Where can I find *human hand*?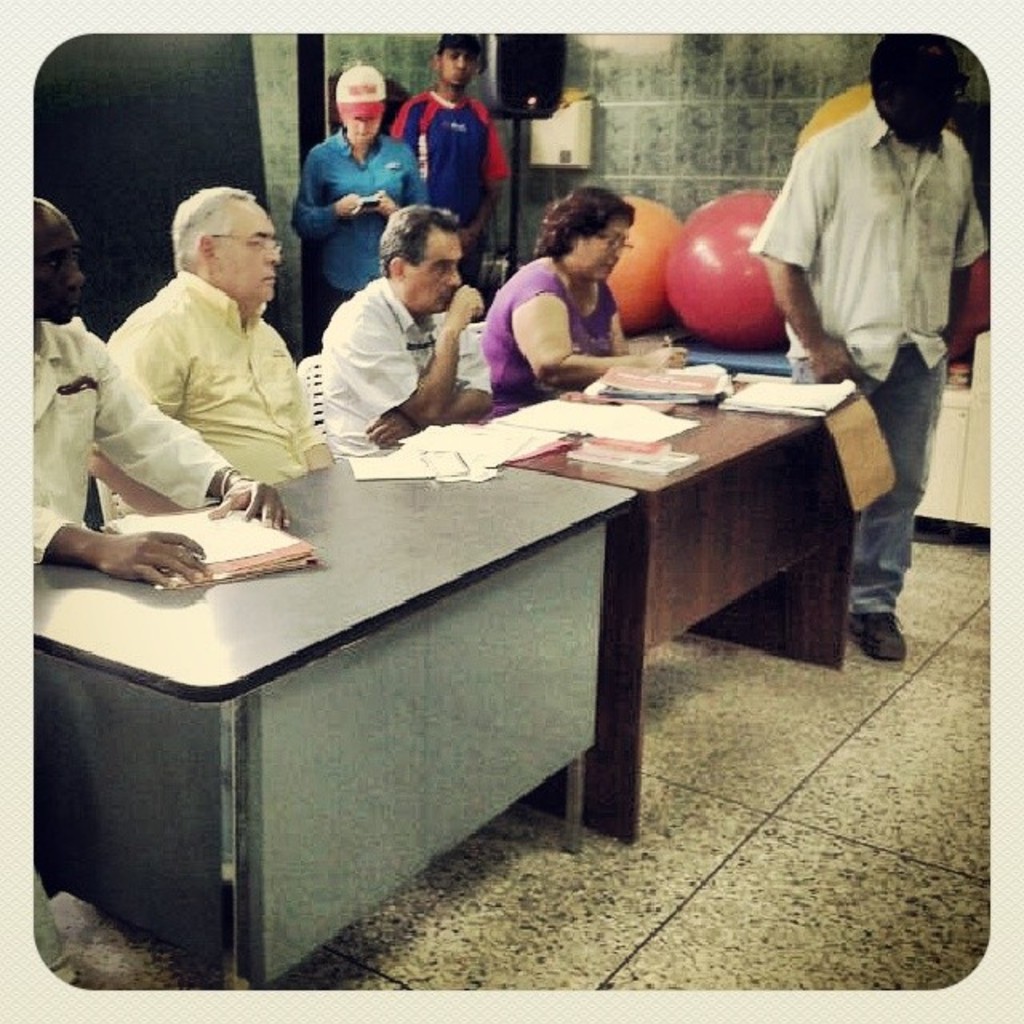
You can find it at left=646, top=341, right=688, bottom=371.
